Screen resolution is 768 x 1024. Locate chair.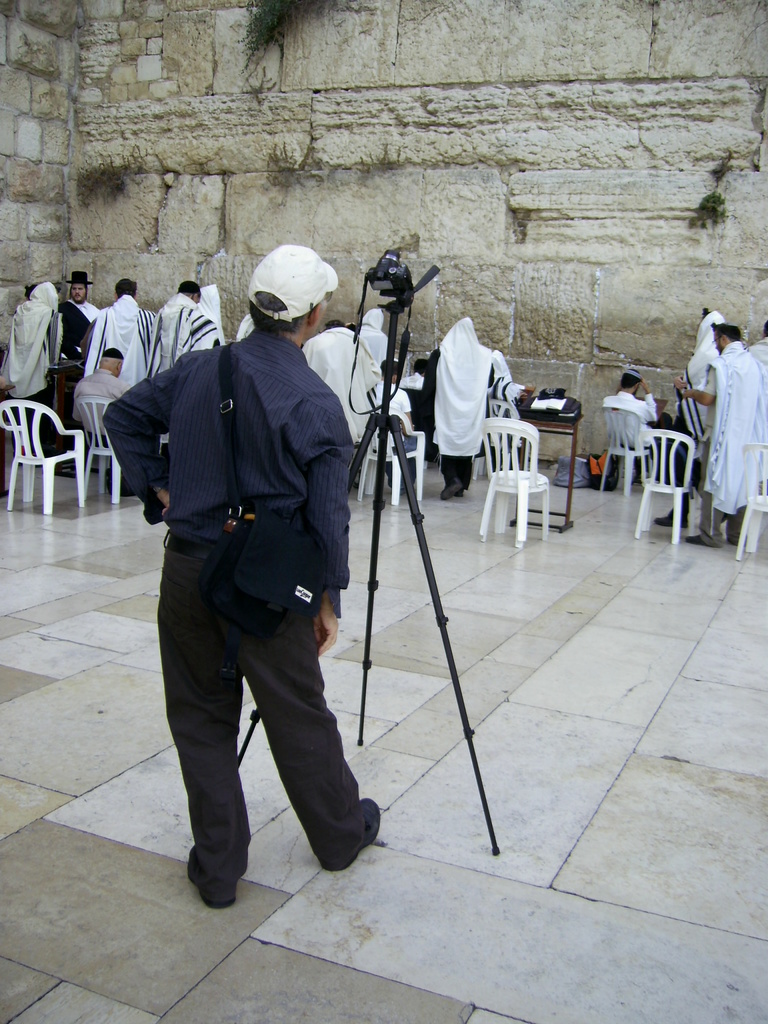
left=630, top=400, right=716, bottom=529.
